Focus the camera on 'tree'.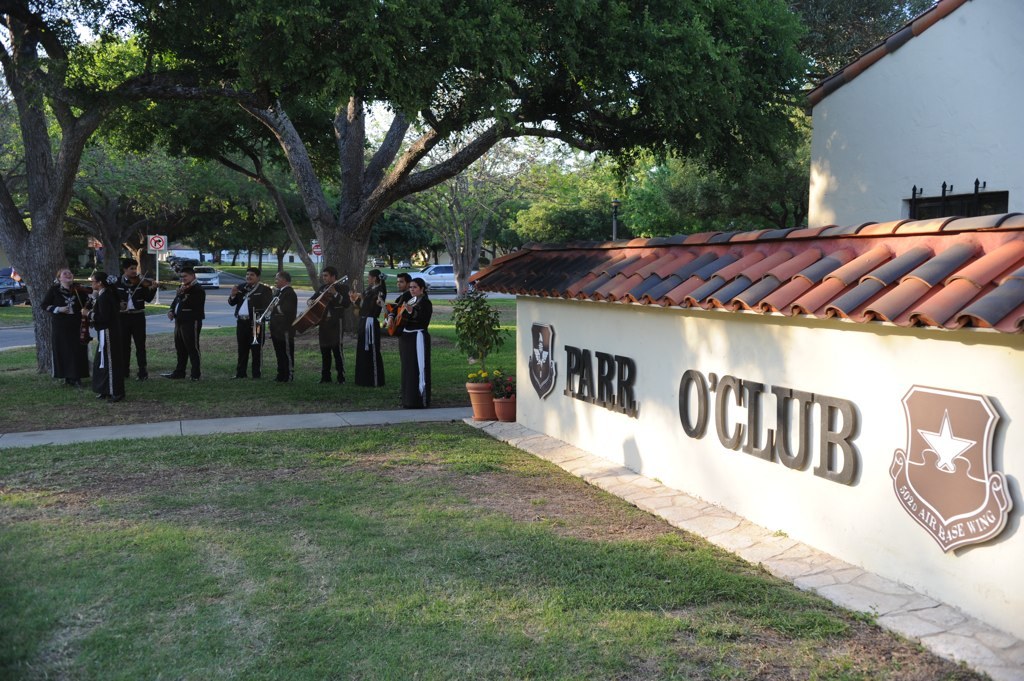
Focus region: 488/186/542/255.
